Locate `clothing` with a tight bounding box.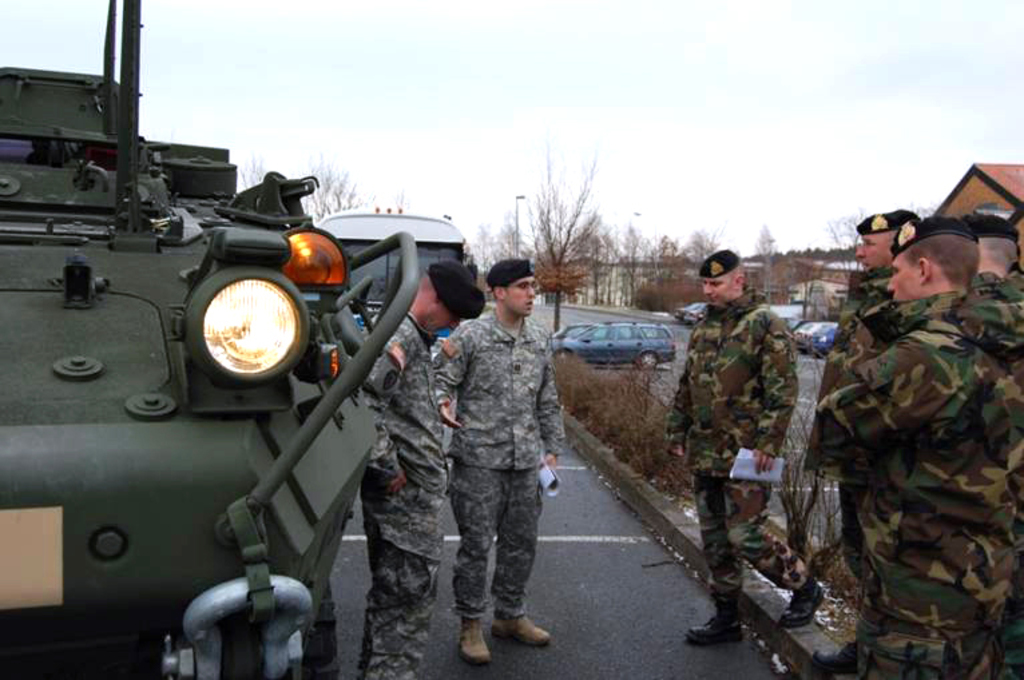
(656,286,803,617).
